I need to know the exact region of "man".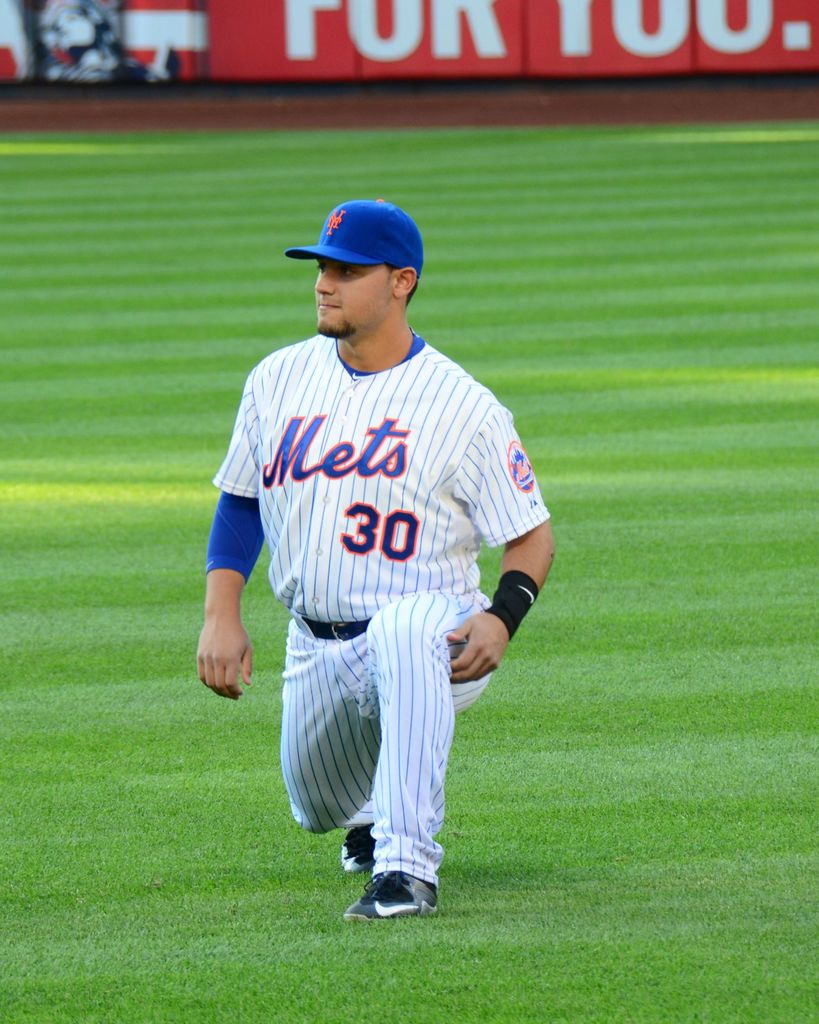
Region: box=[204, 168, 549, 955].
